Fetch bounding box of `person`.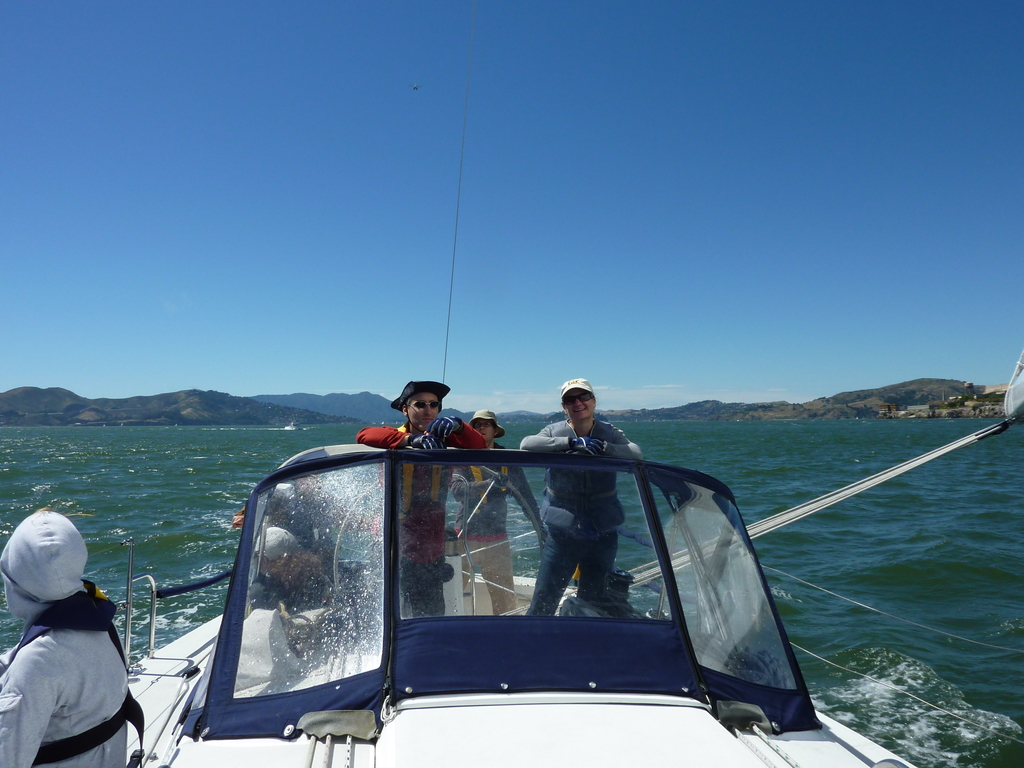
Bbox: (x1=516, y1=384, x2=649, y2=623).
